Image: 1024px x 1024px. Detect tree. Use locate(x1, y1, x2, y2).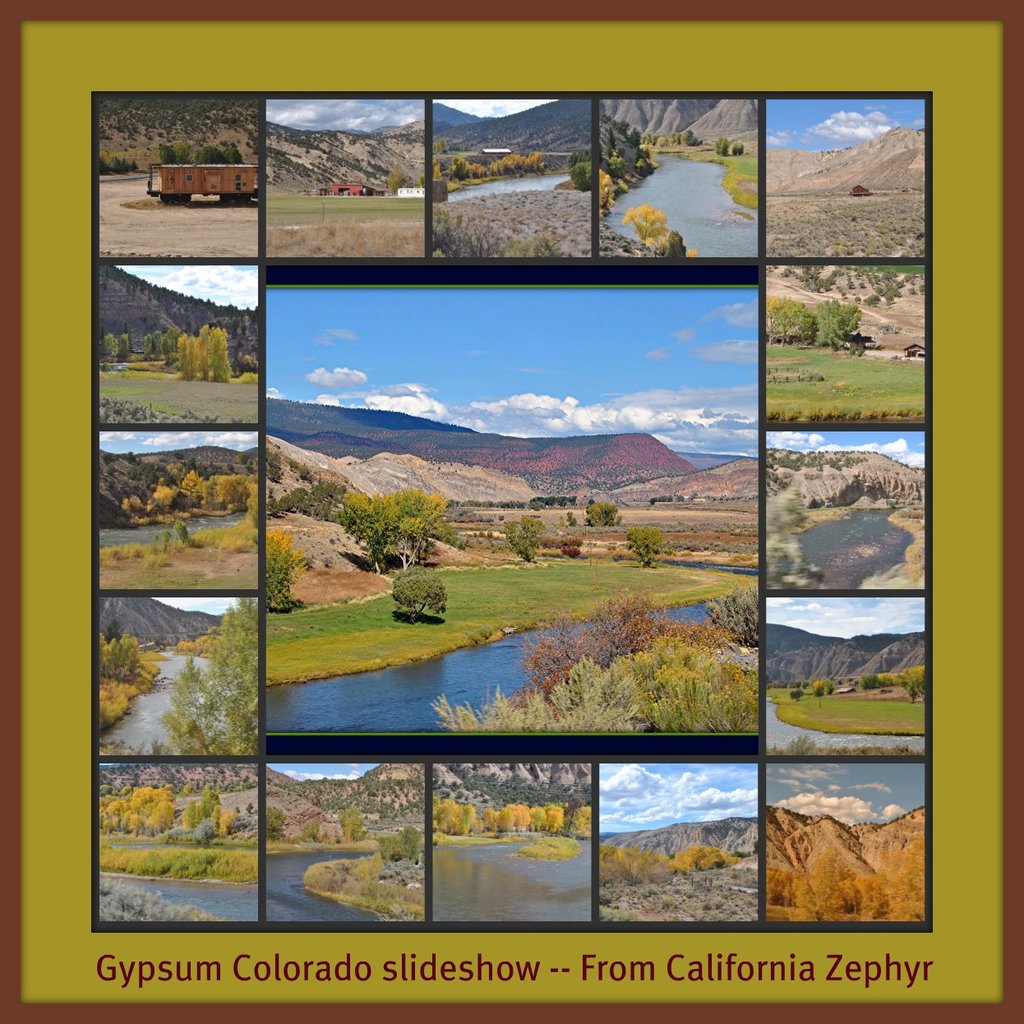
locate(334, 803, 364, 840).
